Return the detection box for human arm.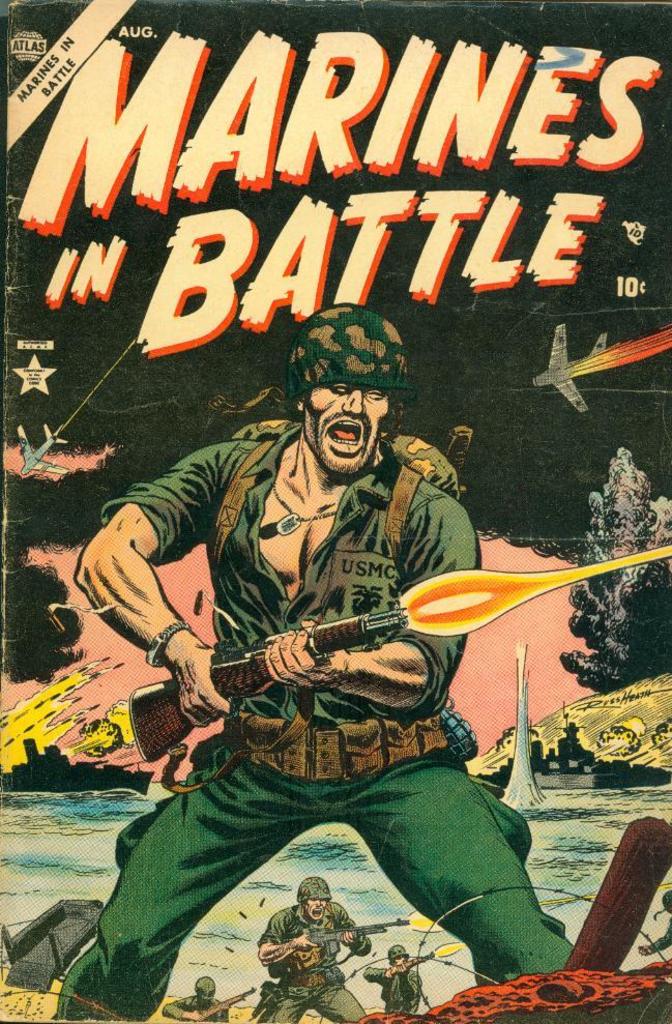
(x1=84, y1=460, x2=203, y2=699).
